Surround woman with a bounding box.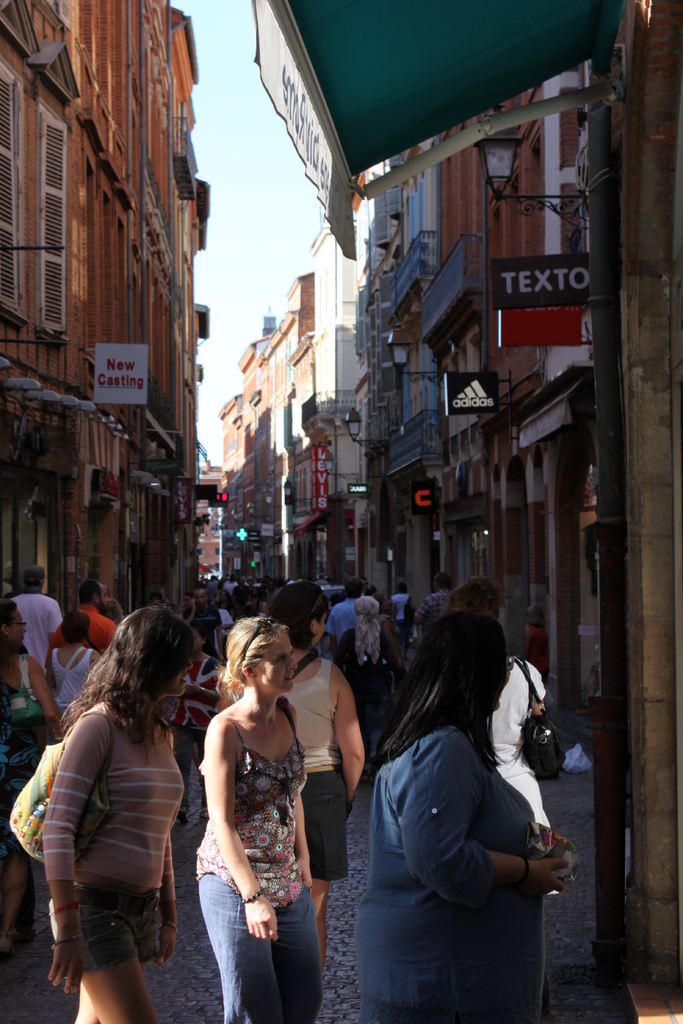
BBox(45, 610, 101, 725).
